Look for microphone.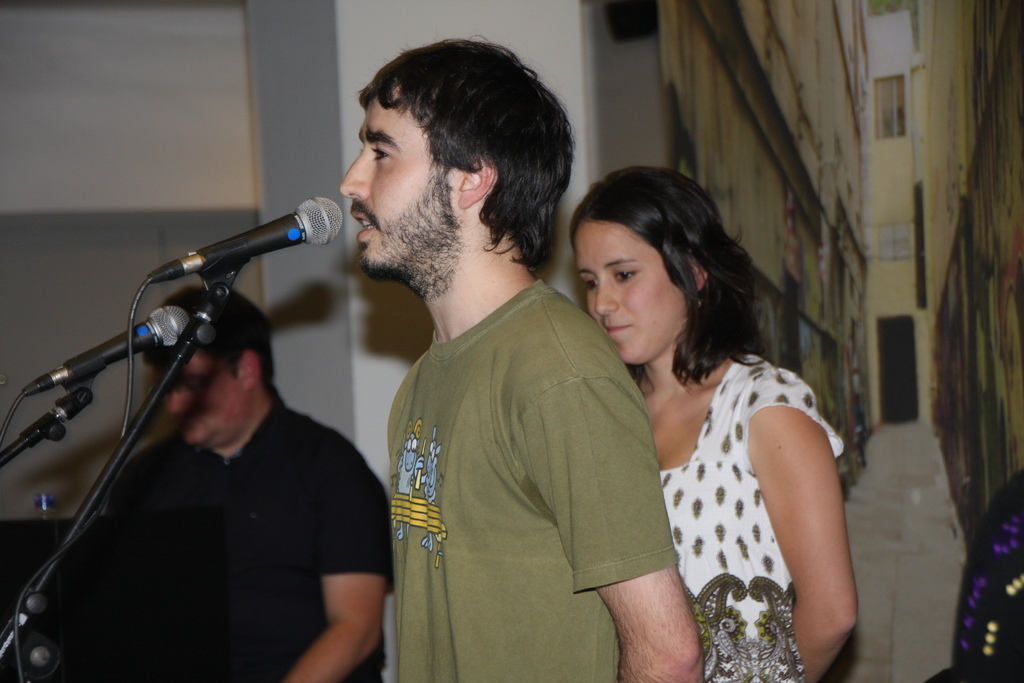
Found: <box>24,302,196,409</box>.
